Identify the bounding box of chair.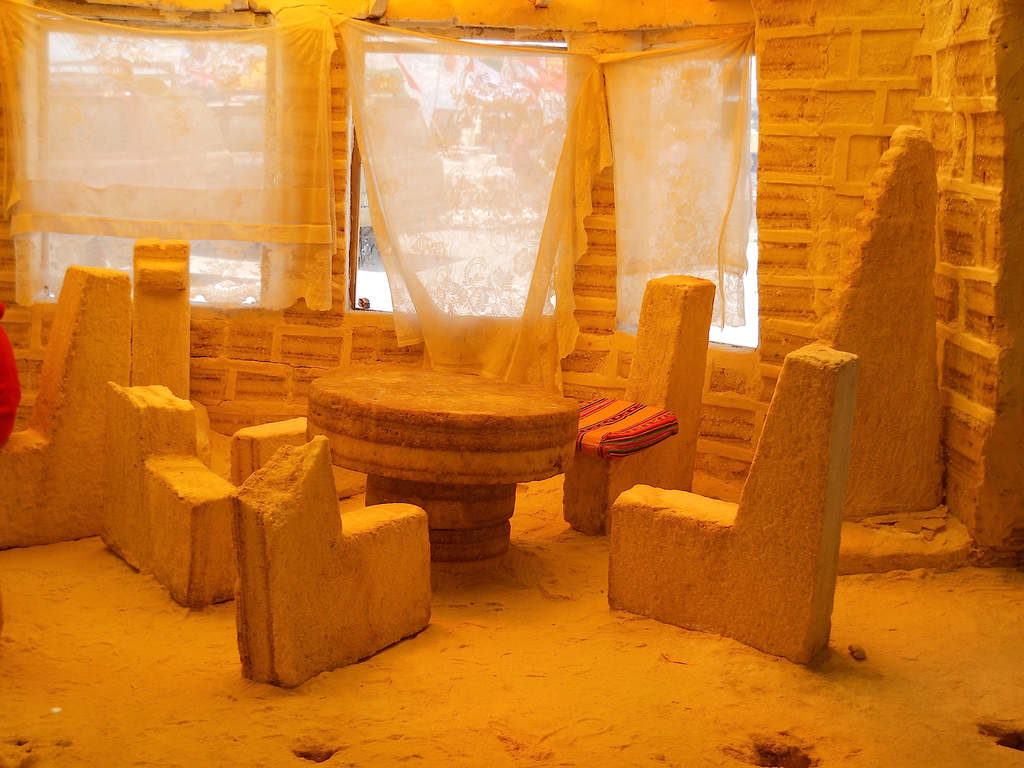
607, 341, 858, 662.
